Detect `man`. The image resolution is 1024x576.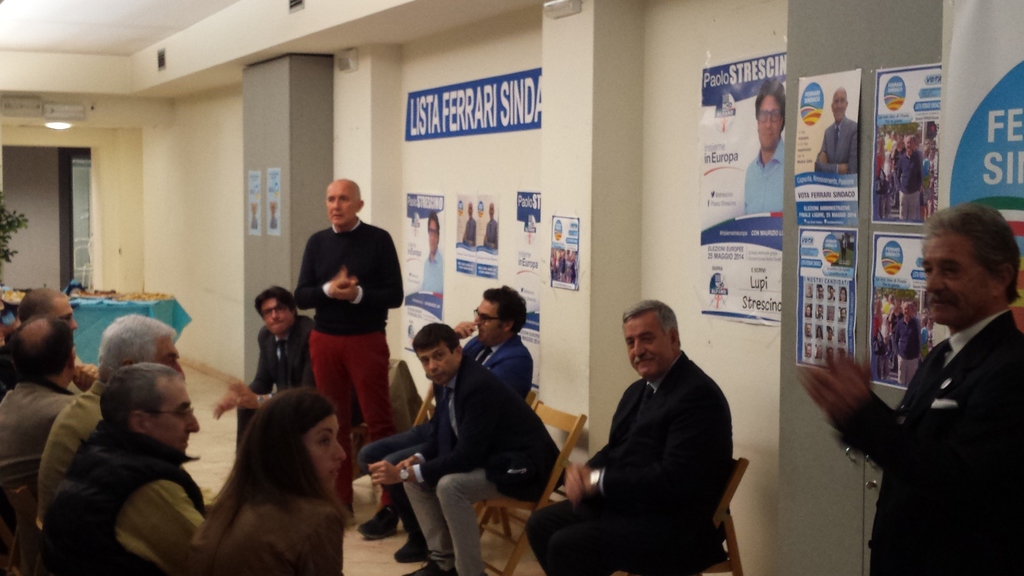
[left=290, top=176, right=405, bottom=545].
